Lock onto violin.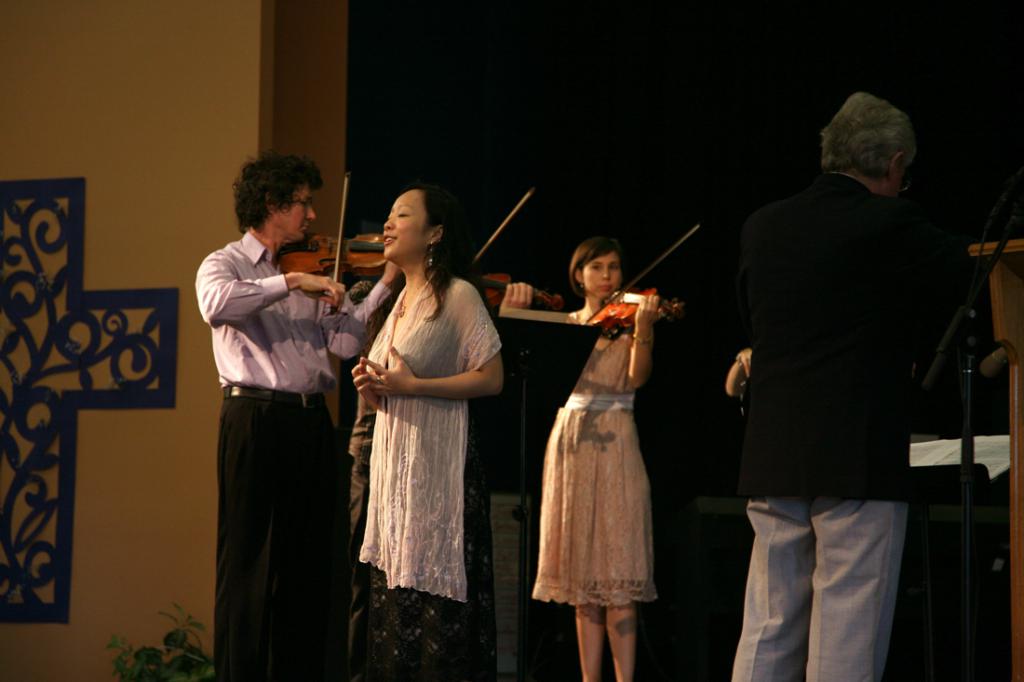
Locked: (x1=447, y1=193, x2=568, y2=314).
